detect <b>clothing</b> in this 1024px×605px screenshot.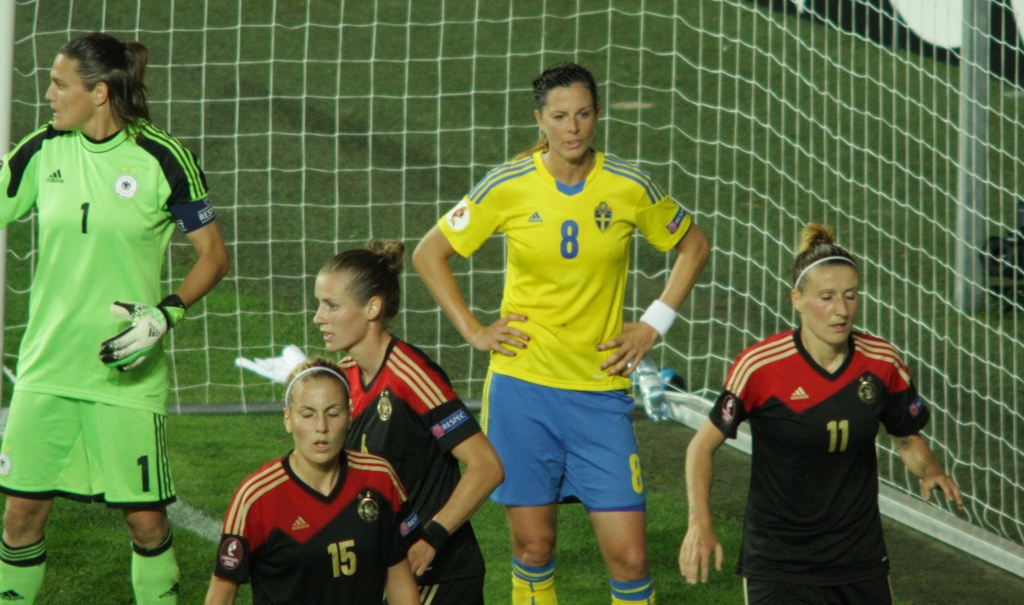
Detection: l=218, t=442, r=414, b=604.
